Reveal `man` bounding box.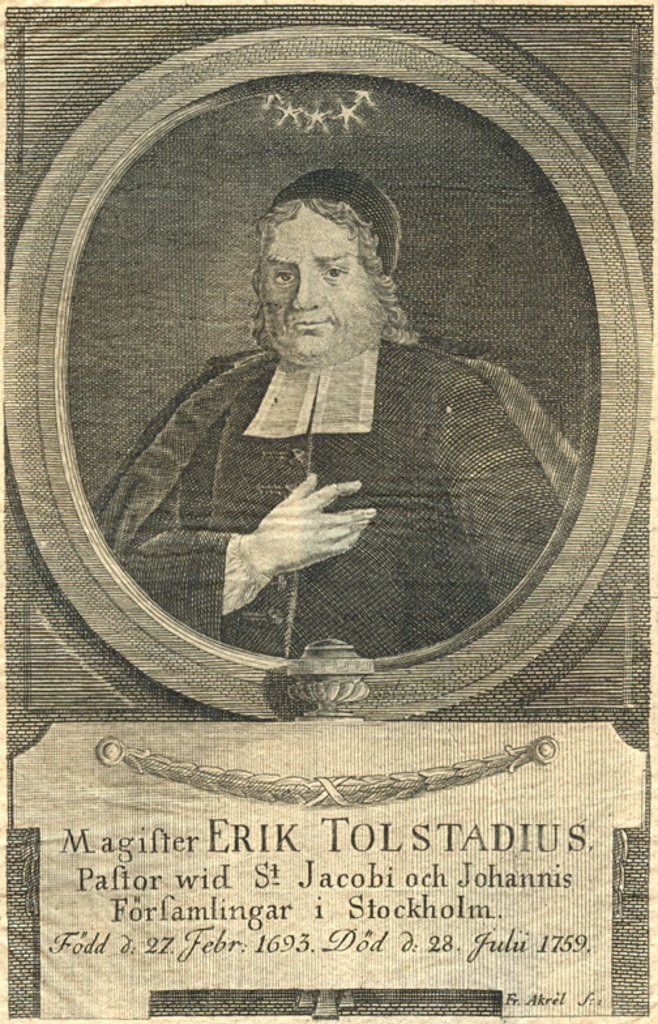
Revealed: [x1=95, y1=165, x2=576, y2=654].
